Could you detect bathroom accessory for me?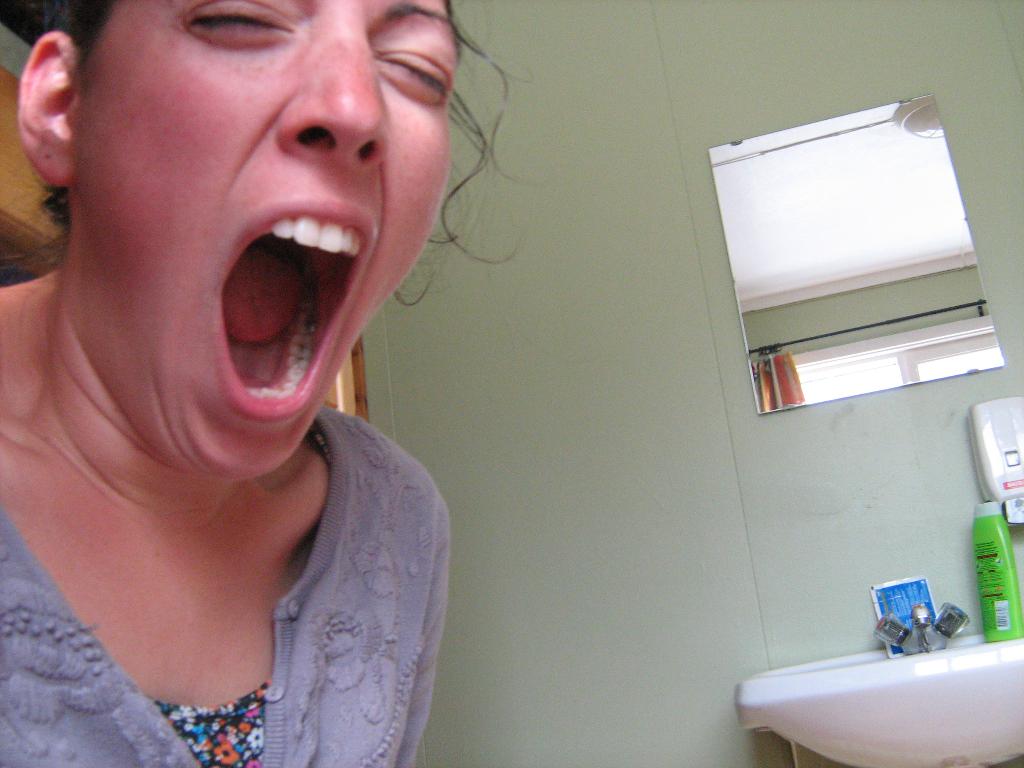
Detection result: (x1=730, y1=621, x2=1023, y2=767).
